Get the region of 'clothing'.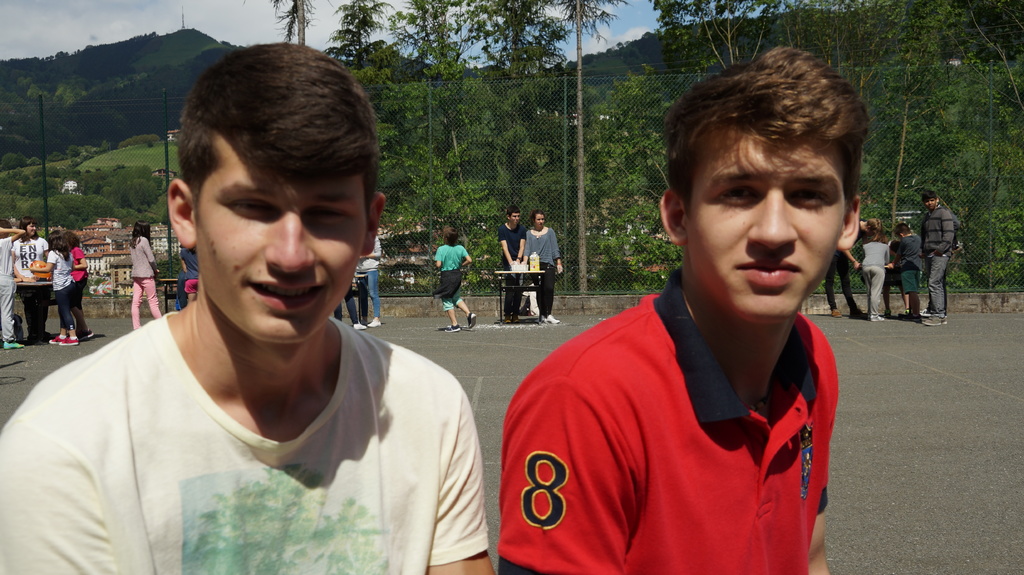
[left=3, top=226, right=97, bottom=347].
